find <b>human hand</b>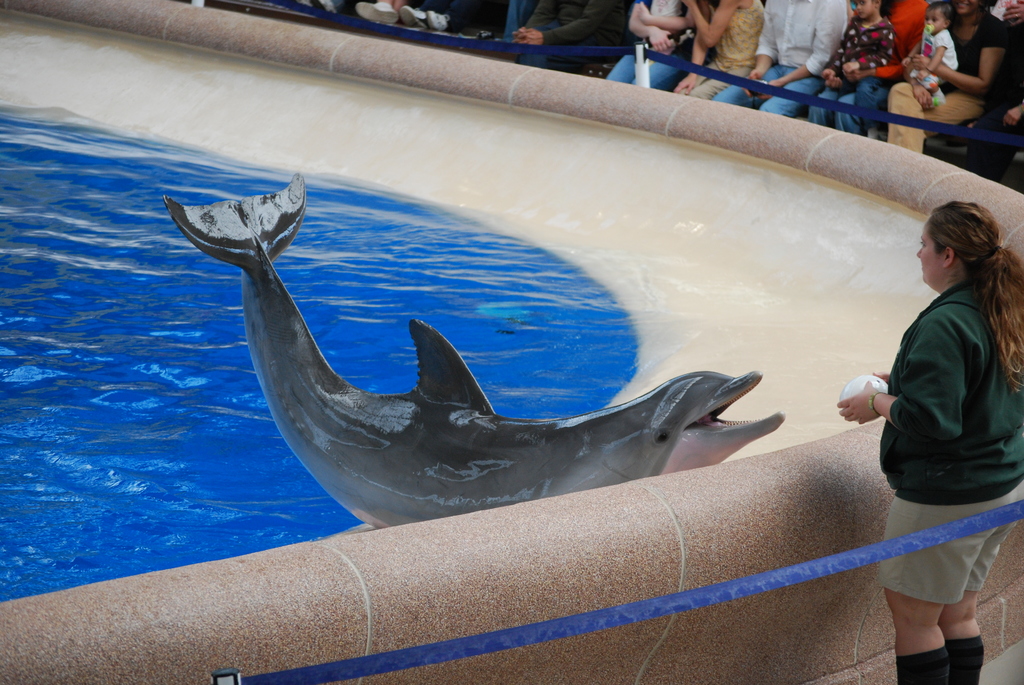
822/68/836/77
